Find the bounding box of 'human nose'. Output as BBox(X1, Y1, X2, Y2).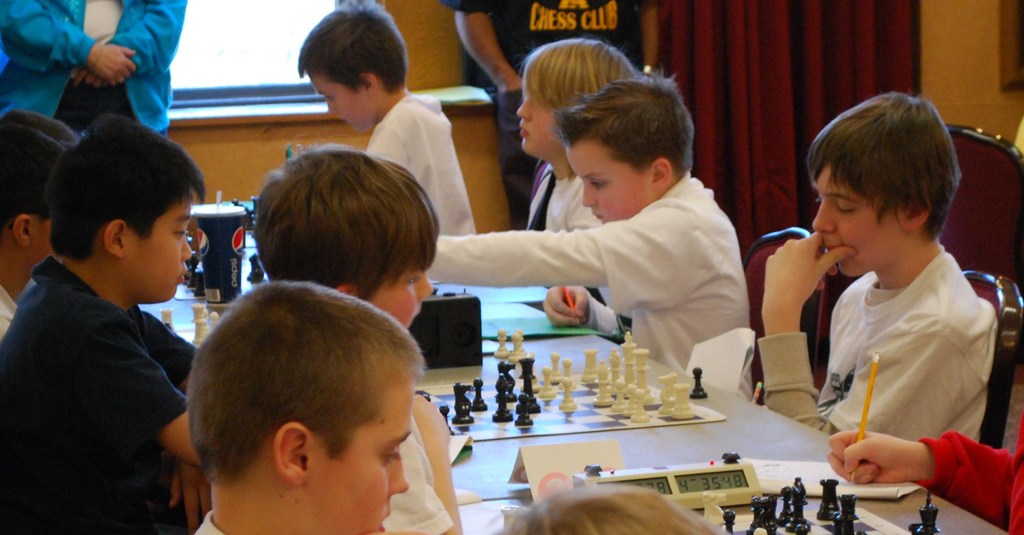
BBox(418, 270, 433, 304).
